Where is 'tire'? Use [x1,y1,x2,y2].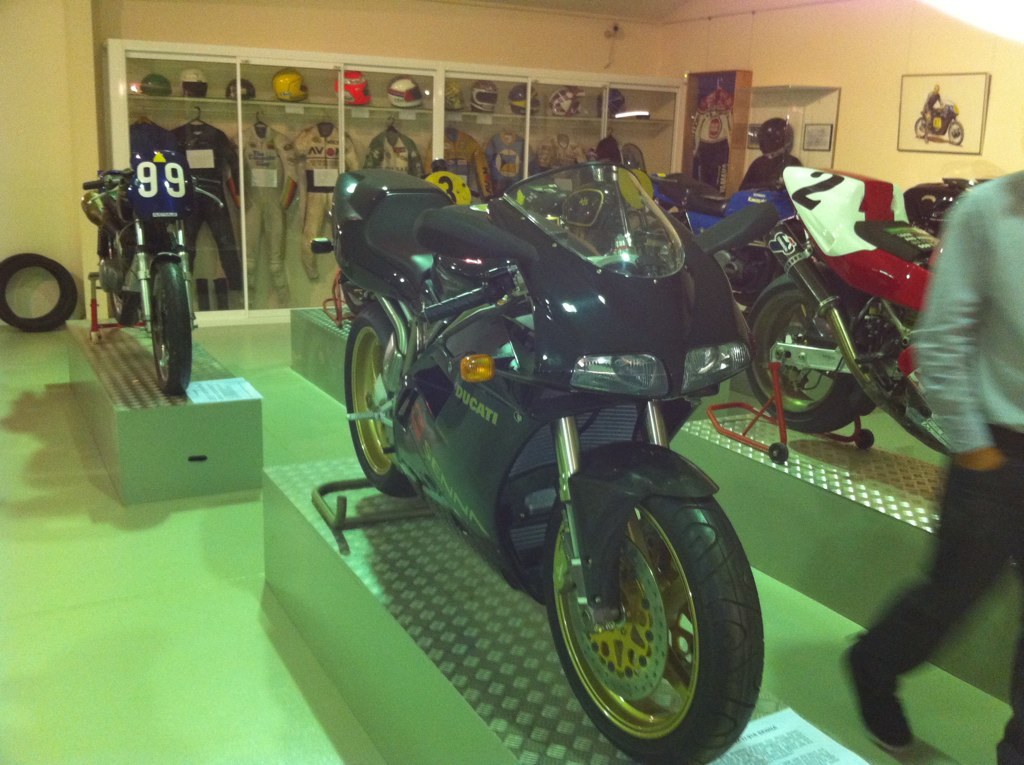
[949,120,962,143].
